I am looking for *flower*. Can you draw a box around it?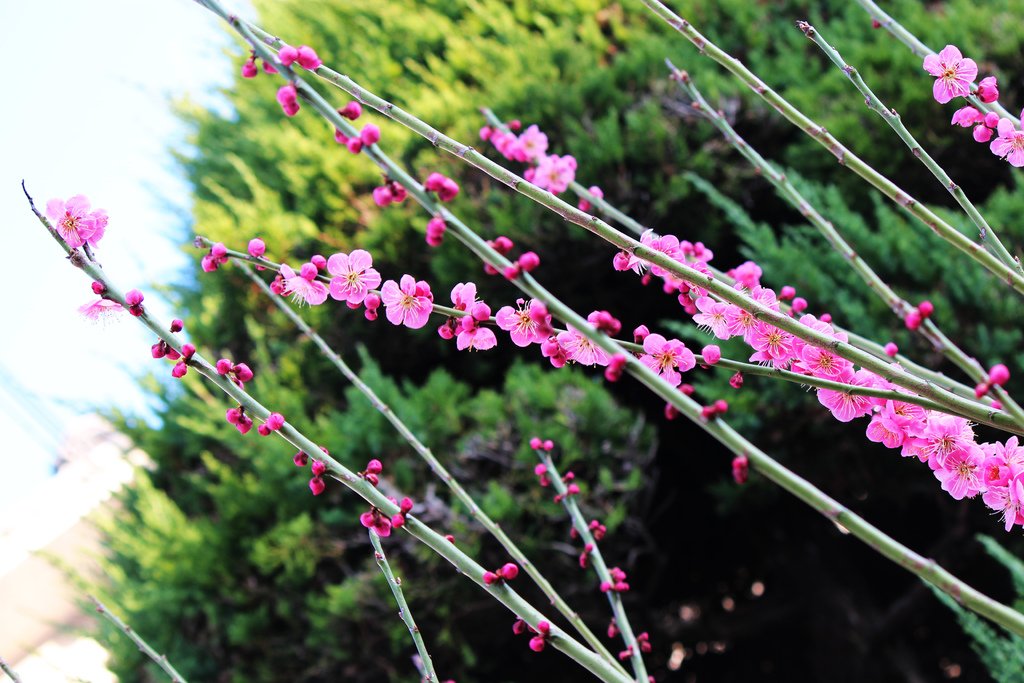
Sure, the bounding box is (371, 184, 408, 208).
